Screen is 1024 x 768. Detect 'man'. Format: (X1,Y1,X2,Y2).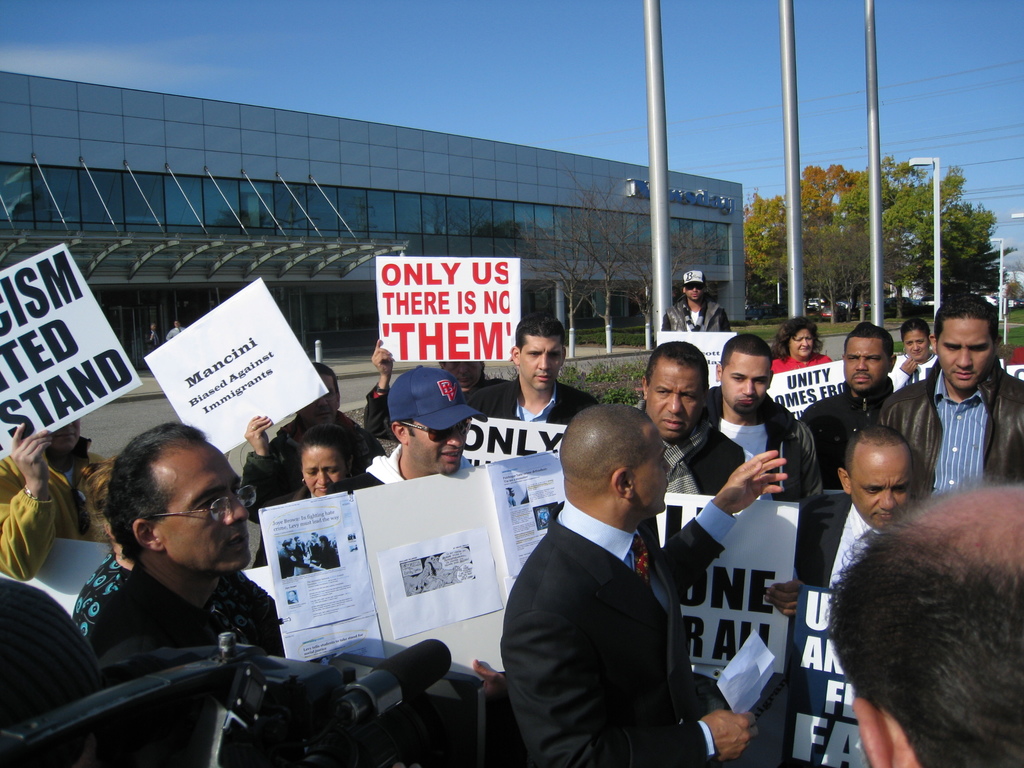
(660,270,729,333).
